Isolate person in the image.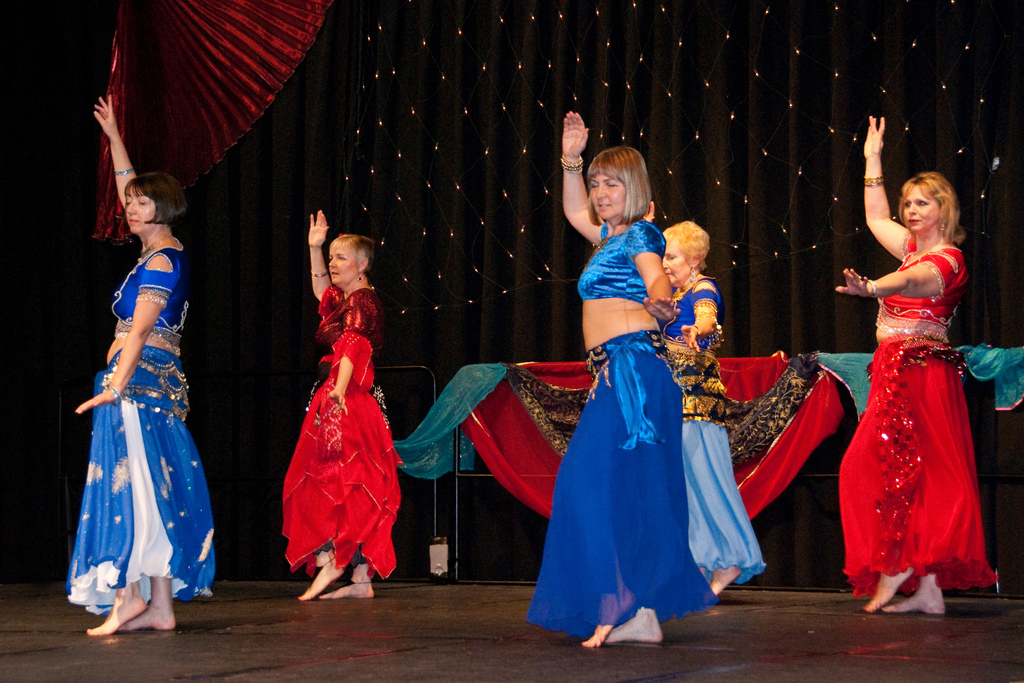
Isolated region: bbox(836, 110, 996, 616).
